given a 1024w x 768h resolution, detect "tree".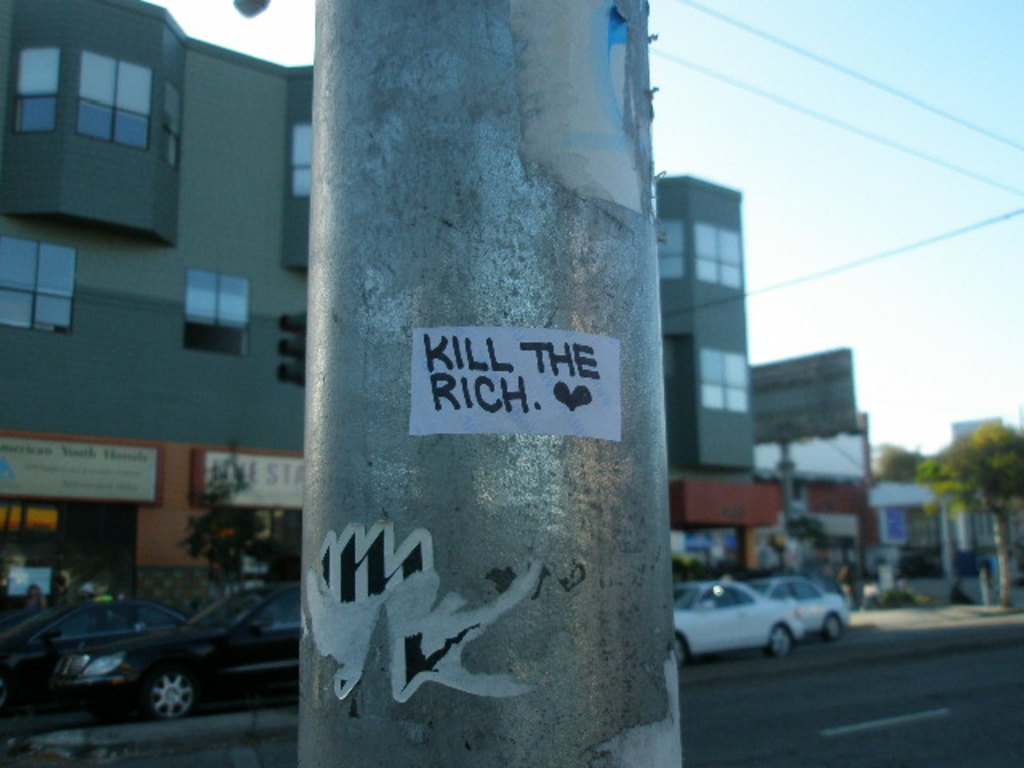
<box>181,445,282,597</box>.
